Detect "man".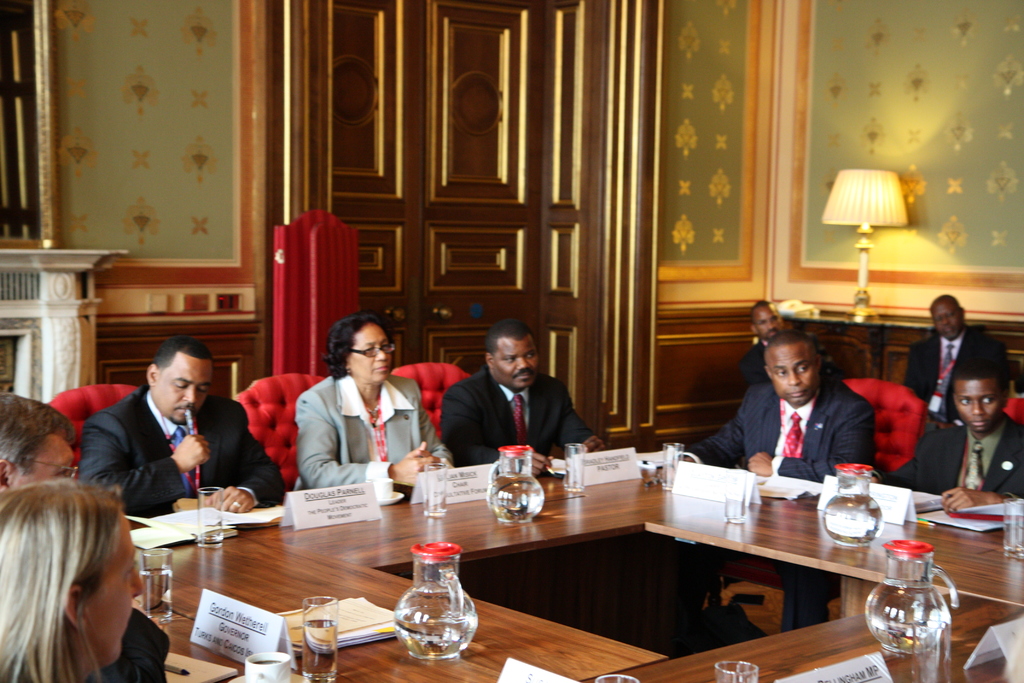
Detected at <region>683, 327, 877, 486</region>.
